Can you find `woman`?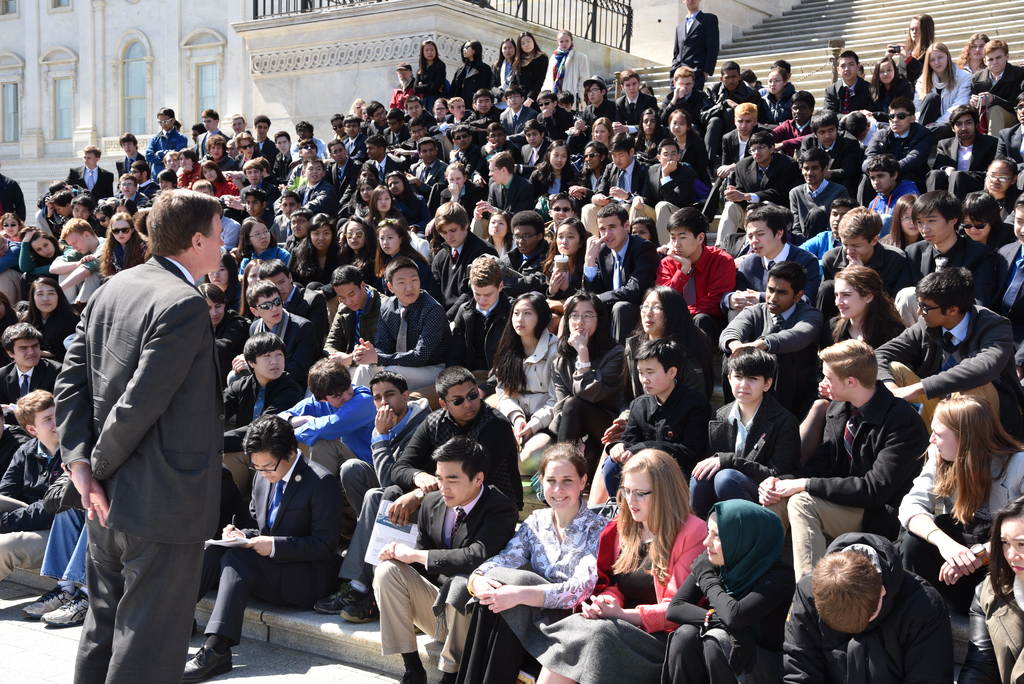
Yes, bounding box: 872 53 913 124.
